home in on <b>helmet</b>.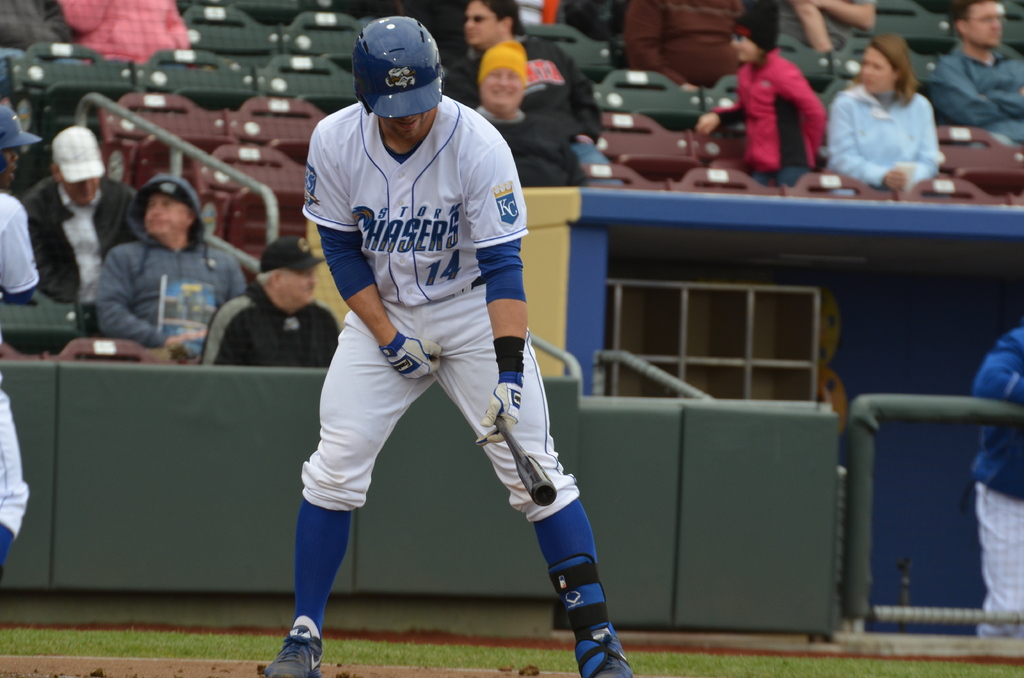
Homed in at bbox=(0, 104, 42, 171).
